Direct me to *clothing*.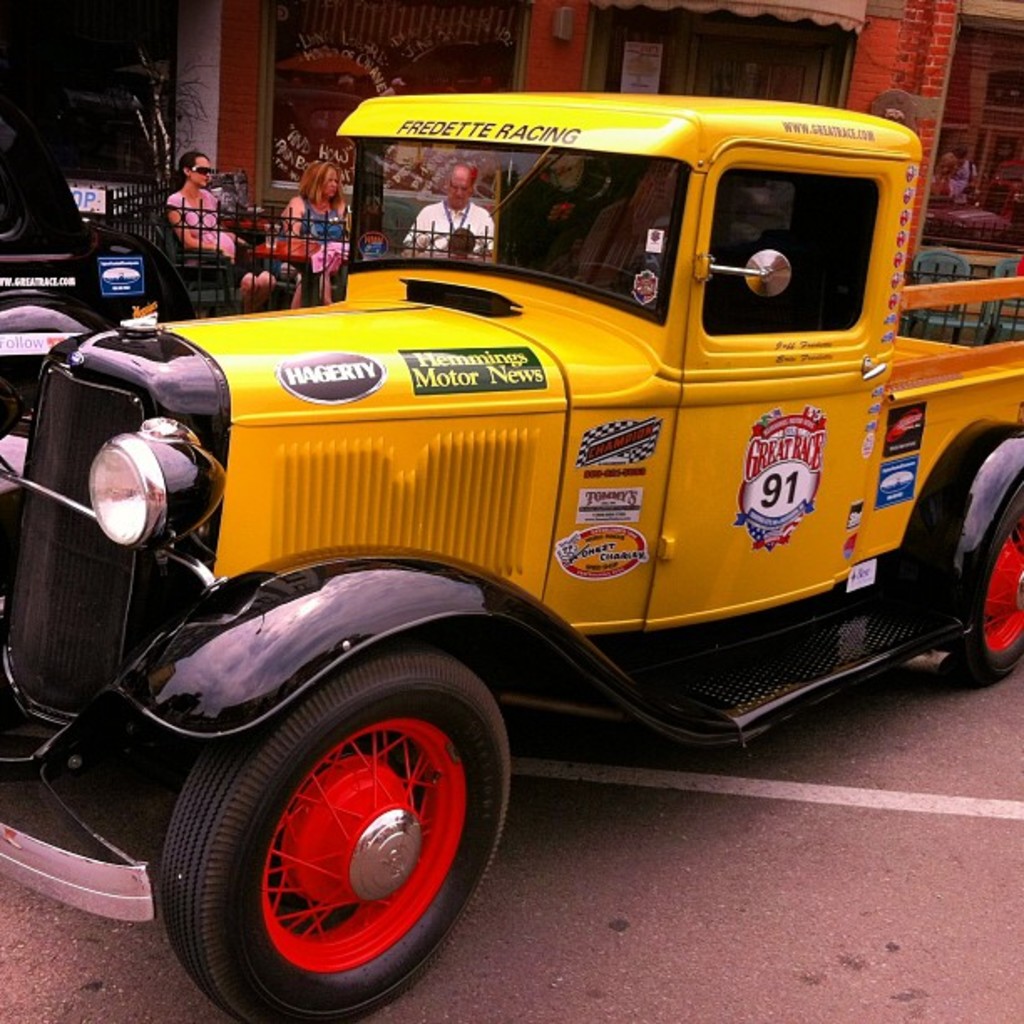
Direction: <box>169,186,236,278</box>.
